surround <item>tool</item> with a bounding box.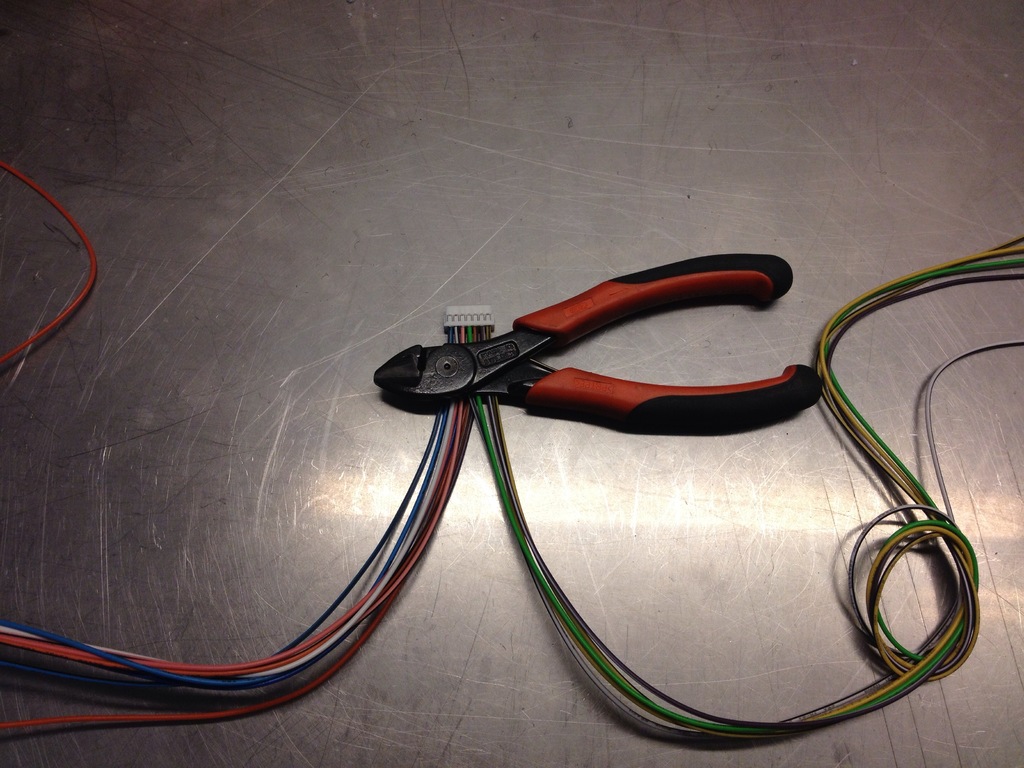
x1=353, y1=250, x2=819, y2=452.
